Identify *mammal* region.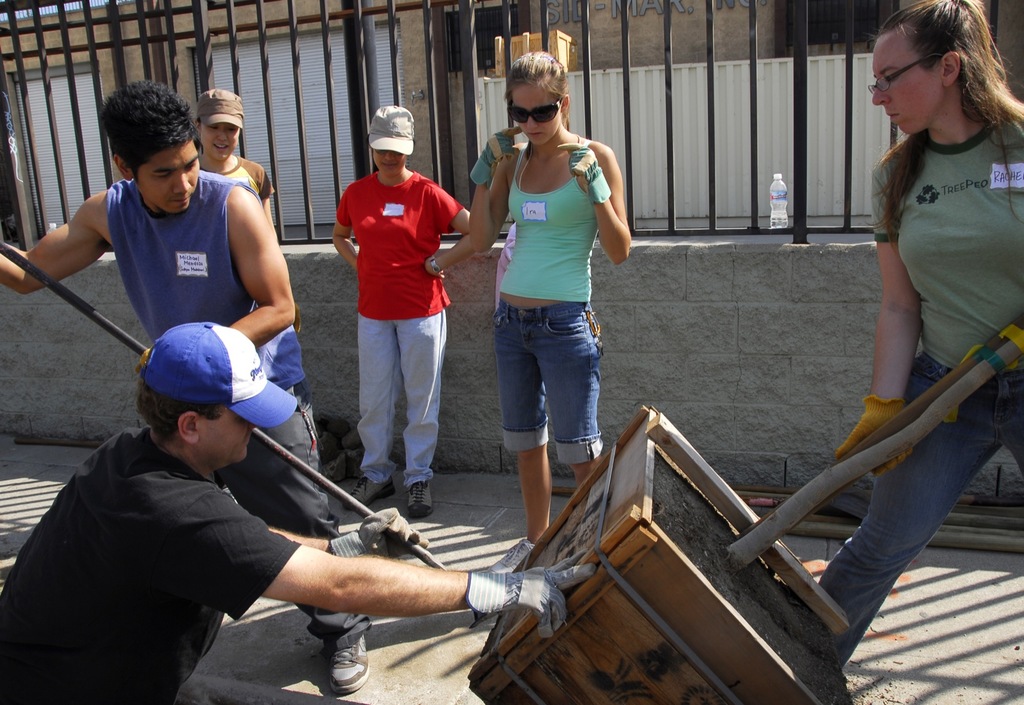
Region: Rect(0, 322, 598, 704).
